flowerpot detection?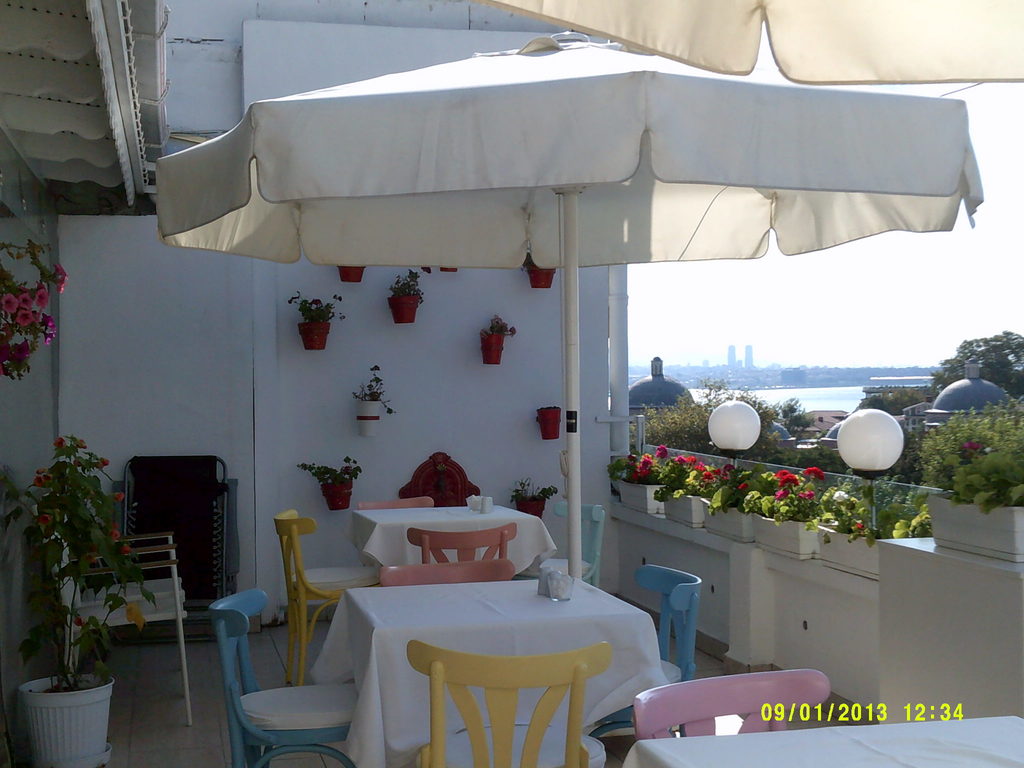
{"x1": 337, "y1": 266, "x2": 364, "y2": 284}
